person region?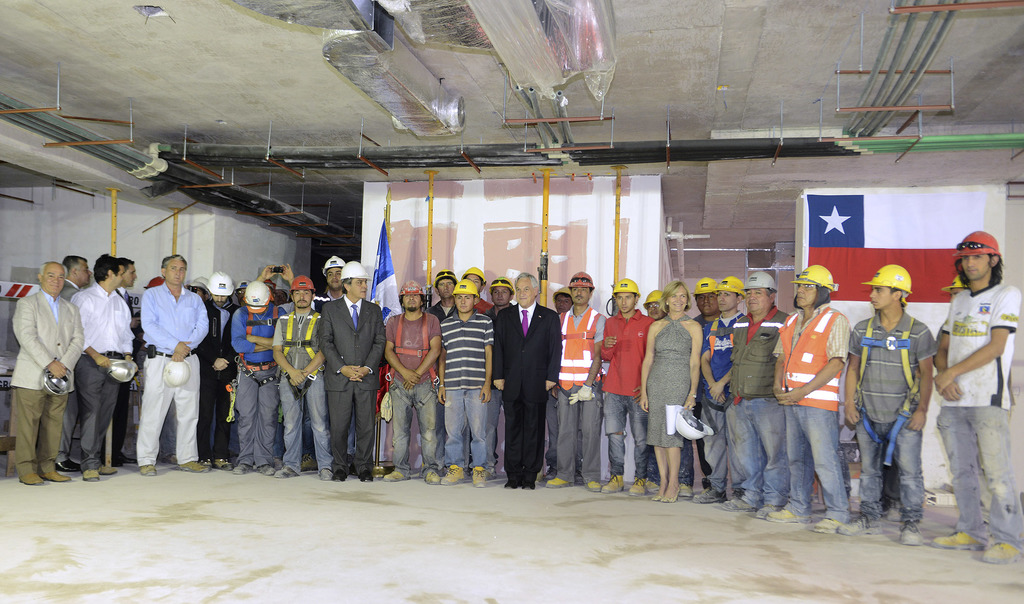
<box>700,281,749,505</box>
